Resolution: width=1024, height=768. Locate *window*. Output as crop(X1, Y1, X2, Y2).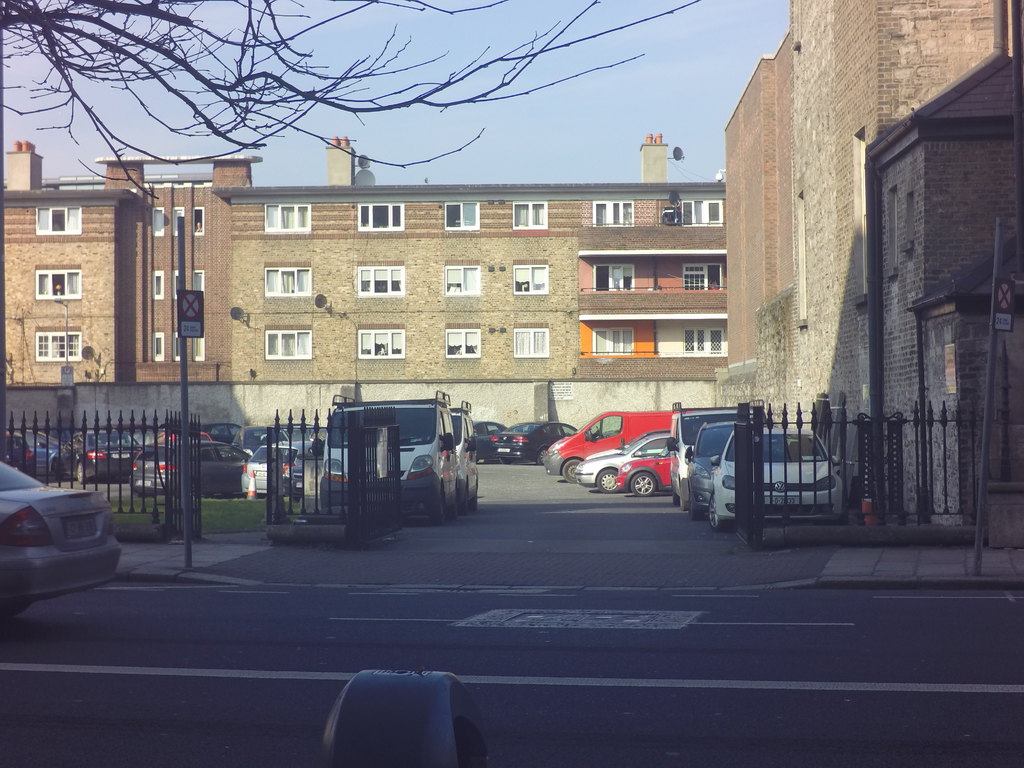
crop(154, 207, 161, 236).
